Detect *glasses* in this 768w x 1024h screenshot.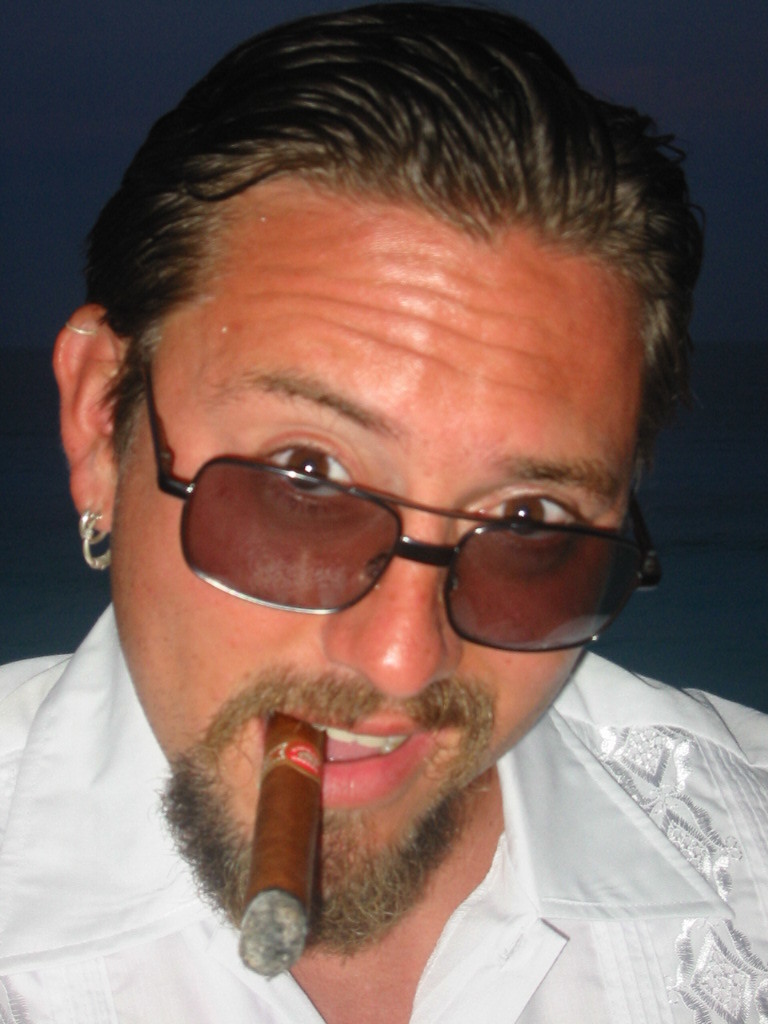
Detection: left=127, top=331, right=662, bottom=660.
